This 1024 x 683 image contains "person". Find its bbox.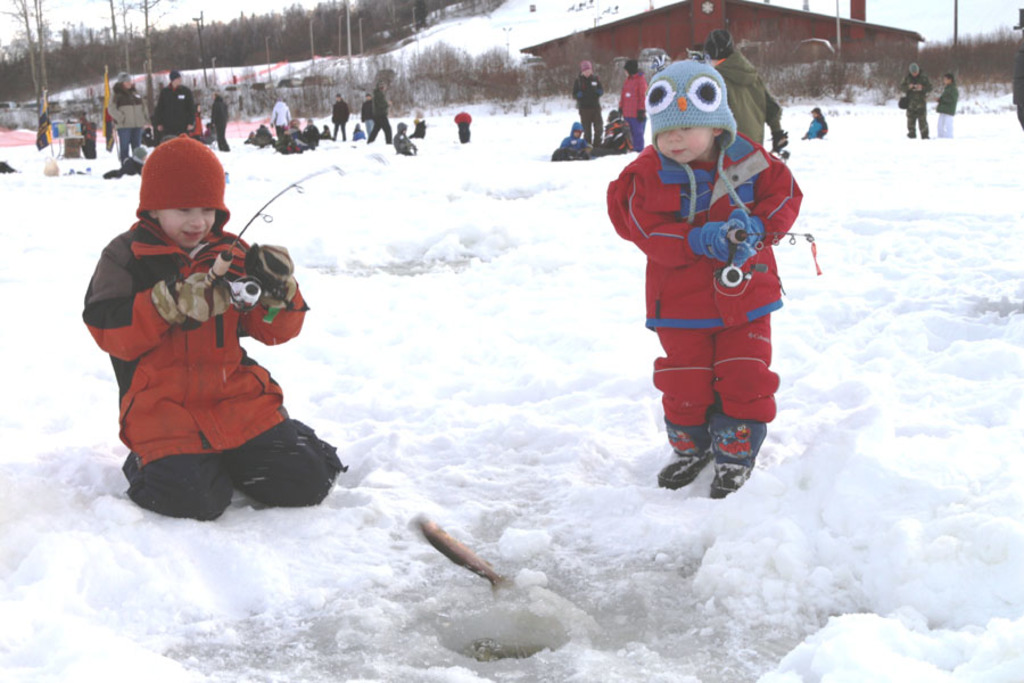
[609, 39, 806, 515].
